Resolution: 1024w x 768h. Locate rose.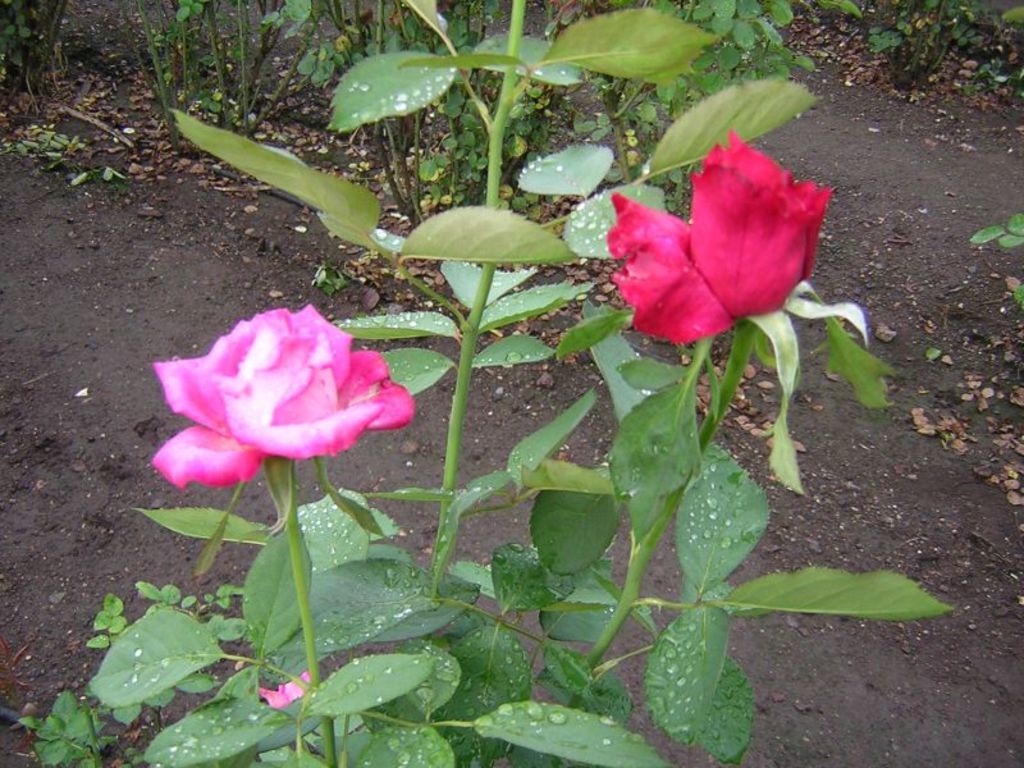
[602, 131, 829, 340].
